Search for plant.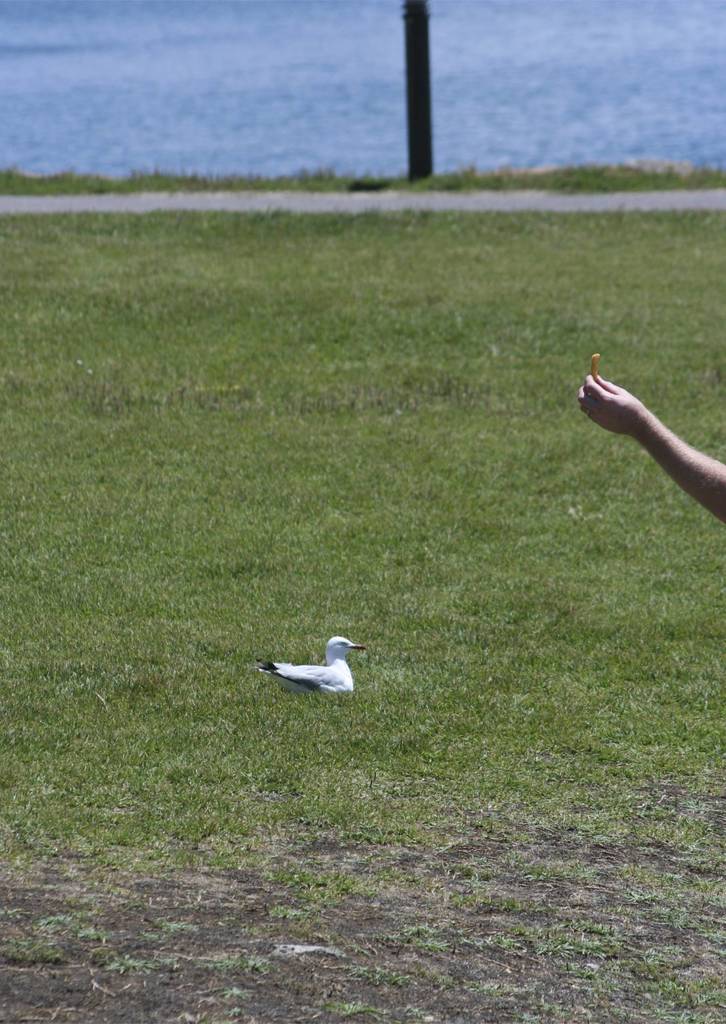
Found at 645, 902, 725, 950.
